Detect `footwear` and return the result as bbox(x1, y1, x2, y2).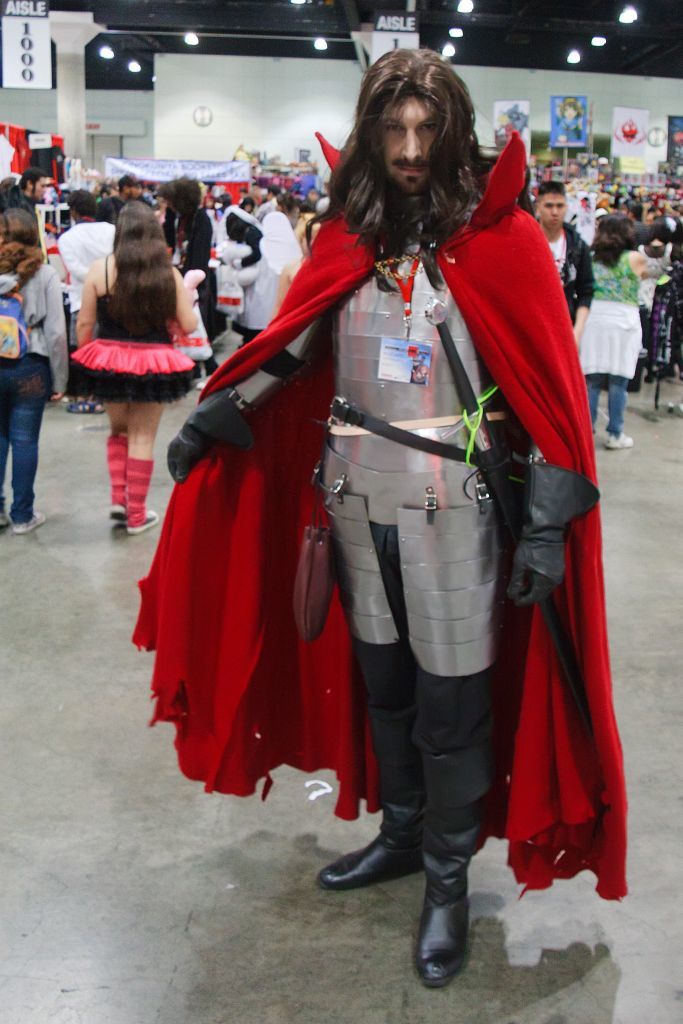
bbox(602, 433, 623, 453).
